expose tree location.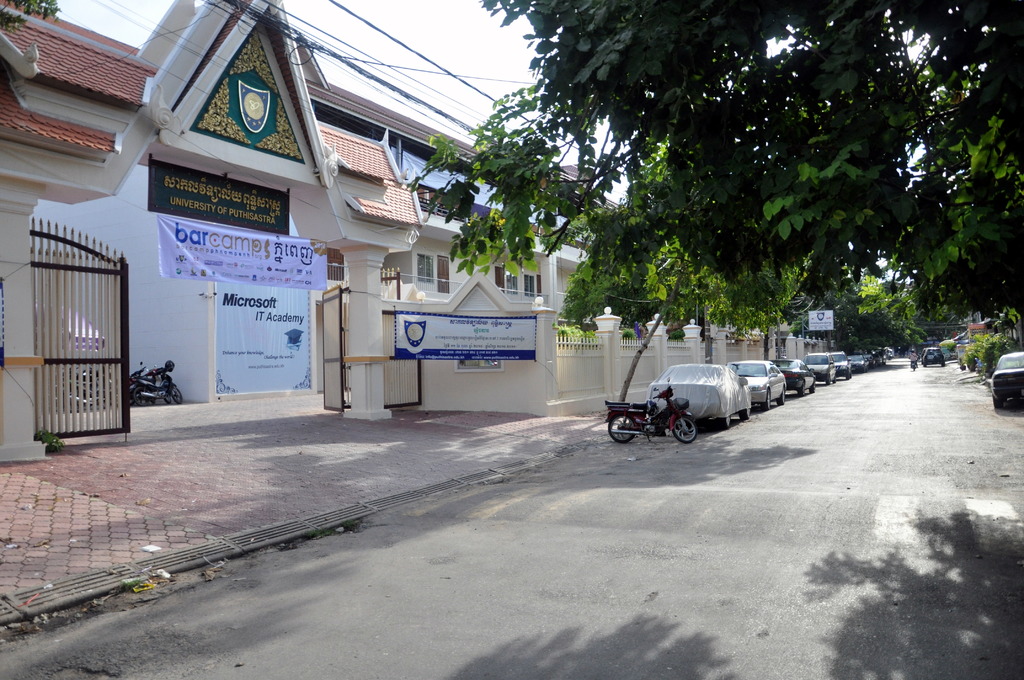
Exposed at [437,25,965,350].
